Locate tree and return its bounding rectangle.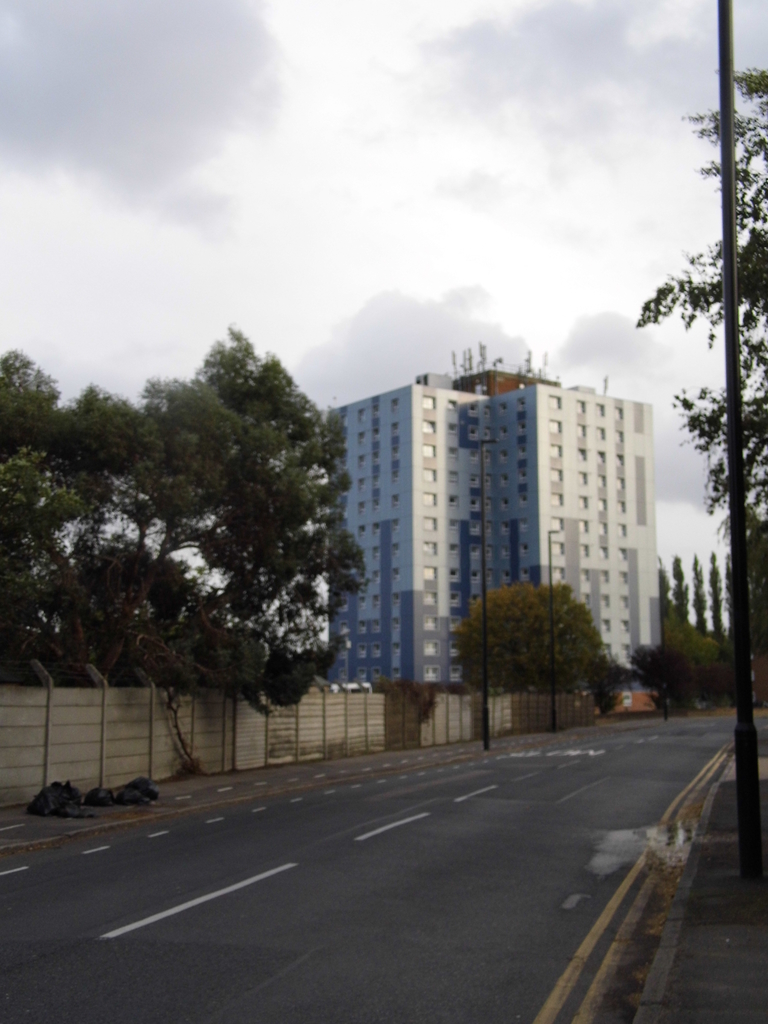
Rect(628, 65, 767, 566).
